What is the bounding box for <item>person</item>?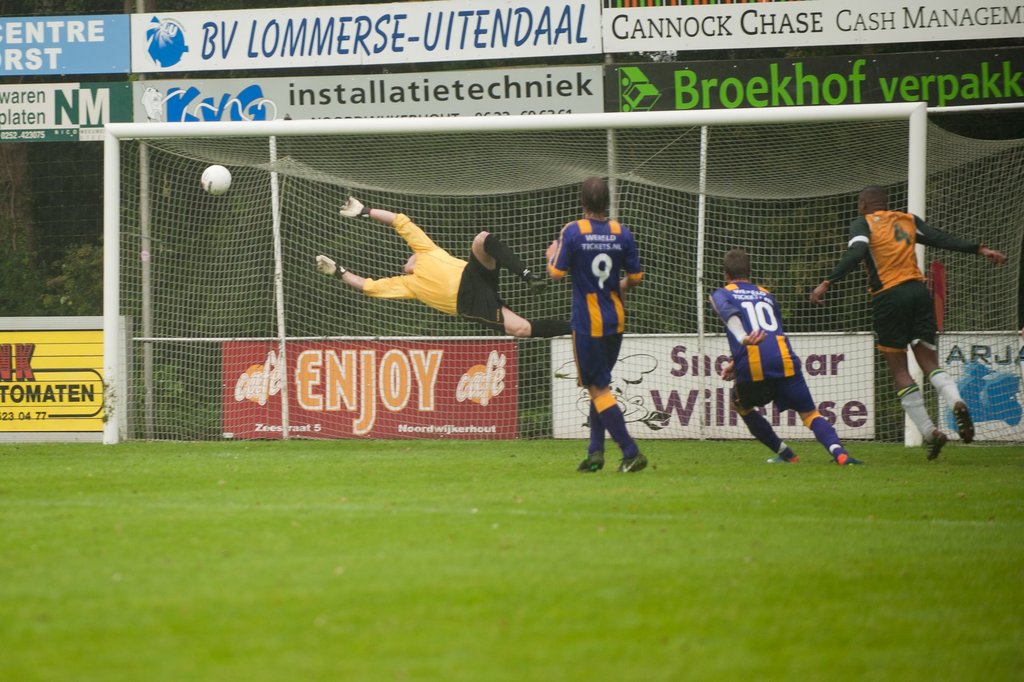
BBox(809, 182, 1006, 463).
